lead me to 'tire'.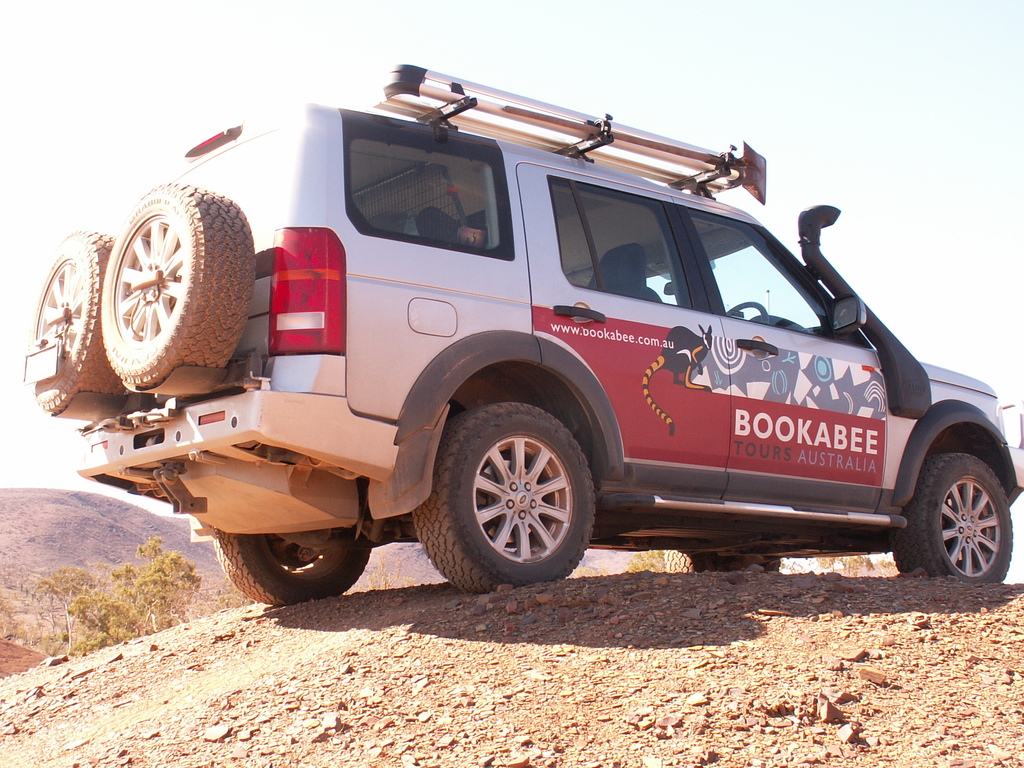
Lead to {"x1": 435, "y1": 403, "x2": 598, "y2": 591}.
